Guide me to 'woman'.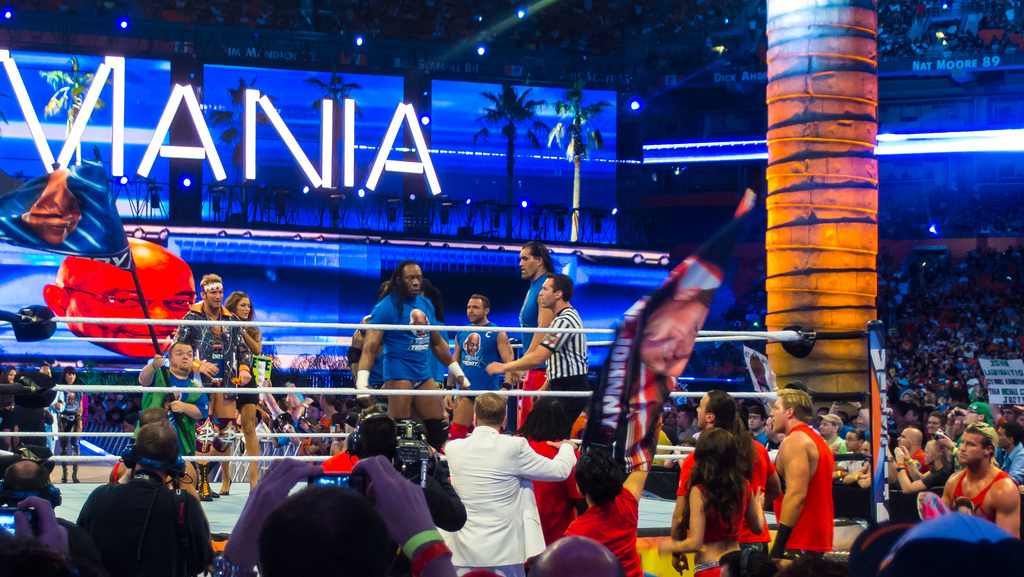
Guidance: region(54, 366, 84, 484).
